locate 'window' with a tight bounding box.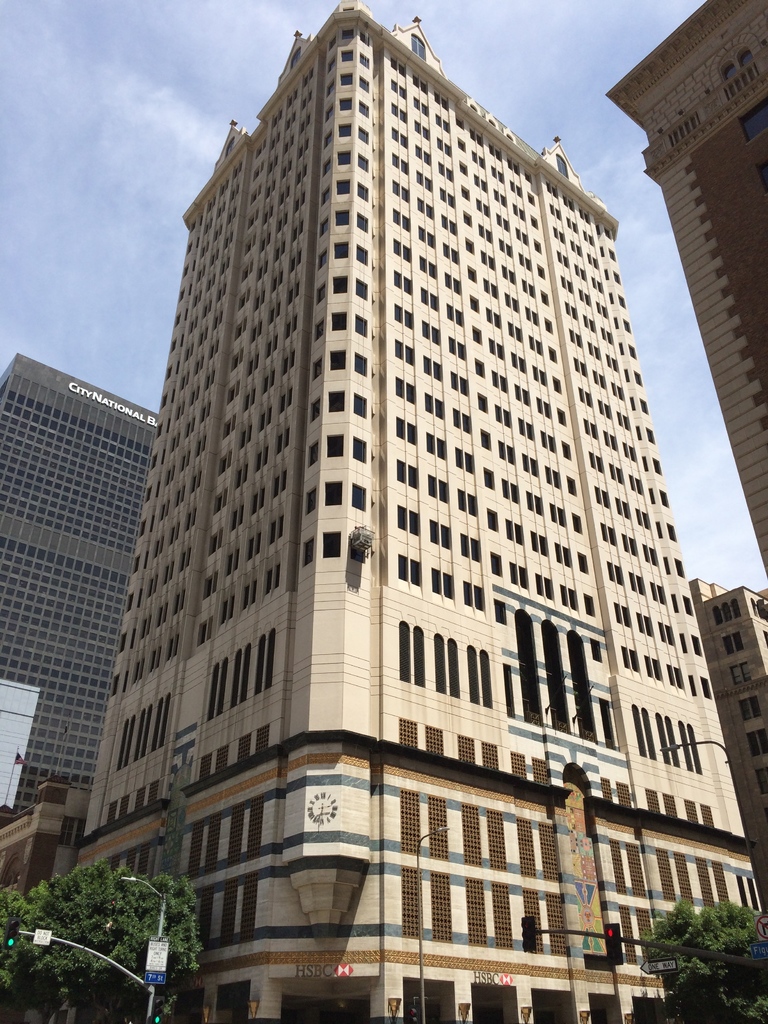
307:436:321:464.
